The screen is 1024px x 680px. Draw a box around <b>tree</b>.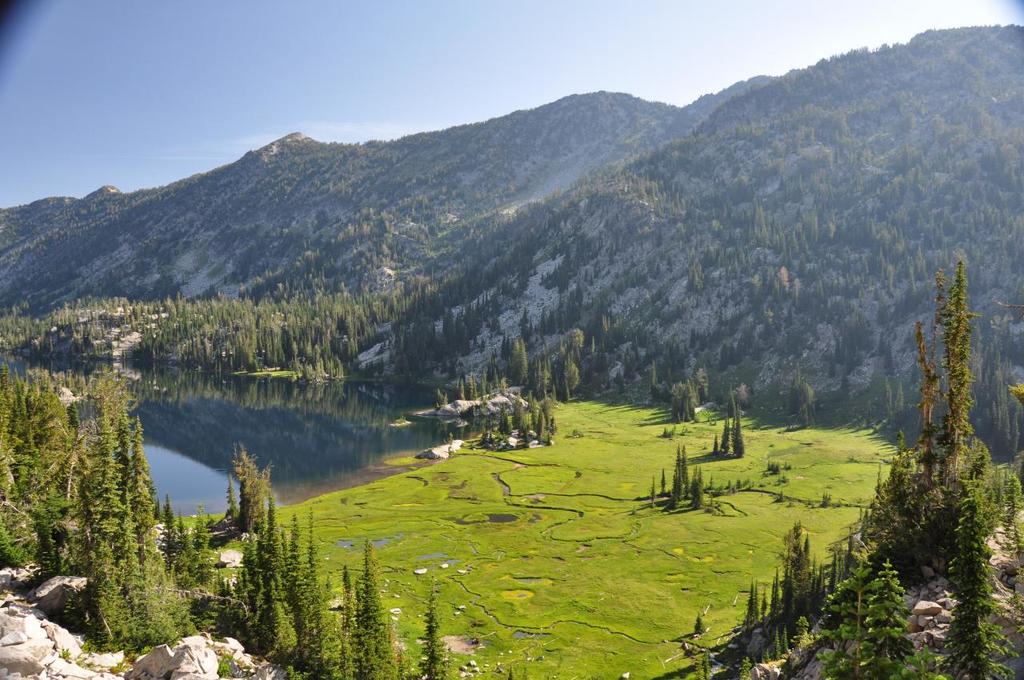
(869,255,1022,541).
